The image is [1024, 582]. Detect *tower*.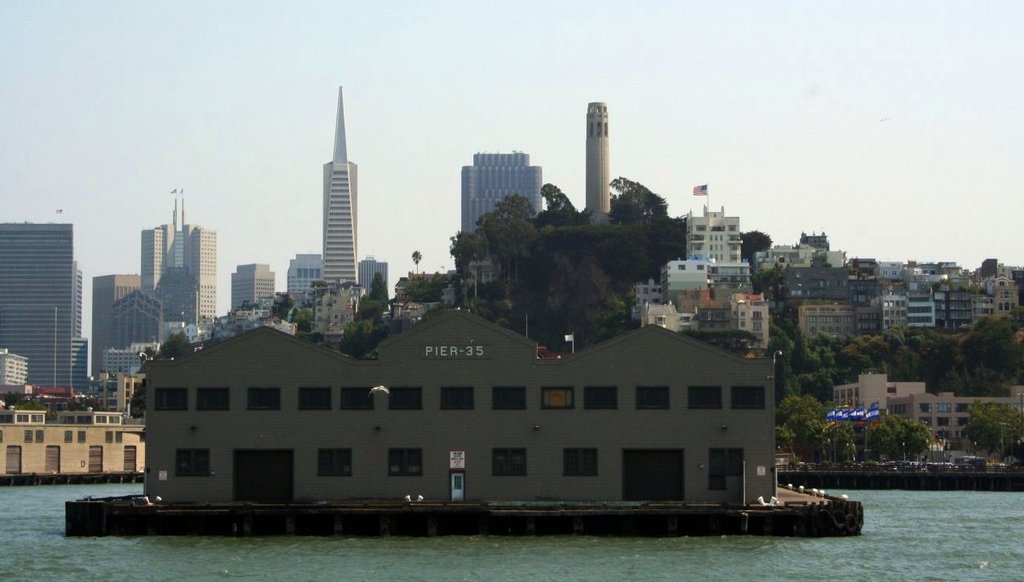
Detection: {"left": 319, "top": 86, "right": 359, "bottom": 293}.
